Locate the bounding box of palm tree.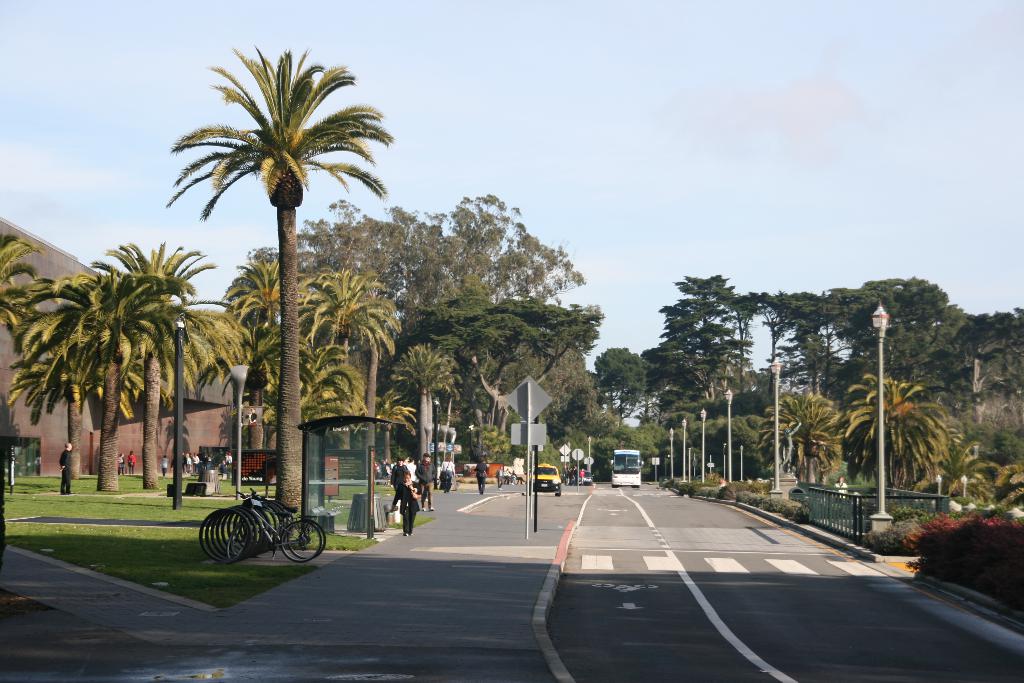
Bounding box: bbox=(276, 273, 373, 466).
